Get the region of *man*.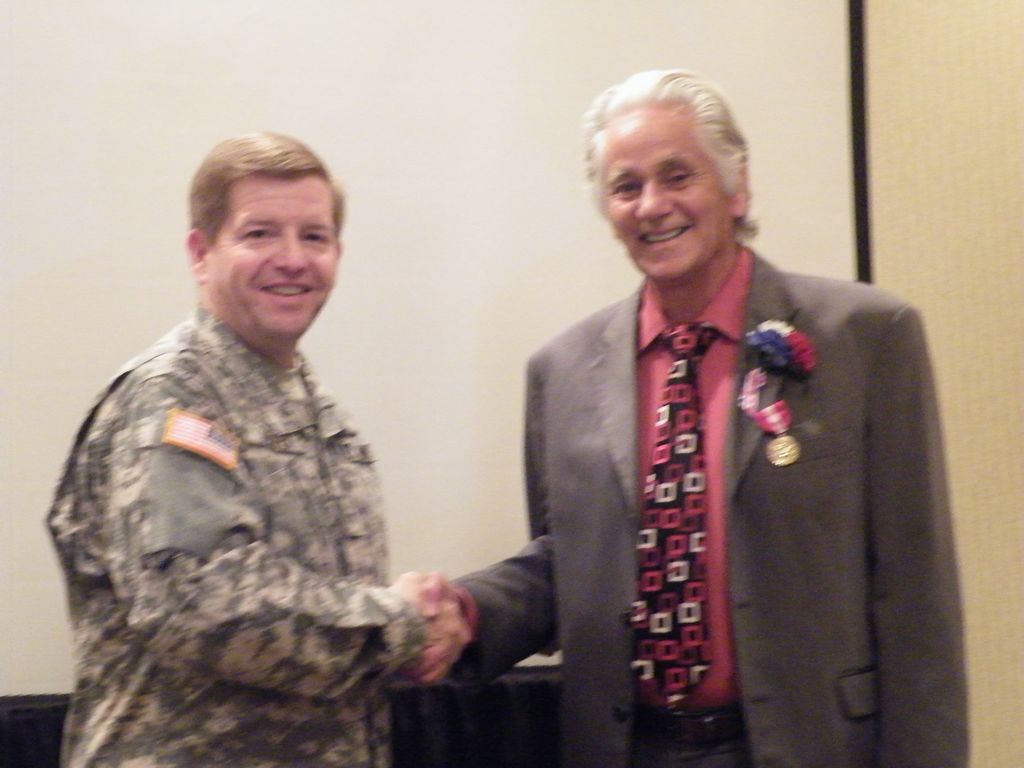
l=40, t=129, r=472, b=767.
